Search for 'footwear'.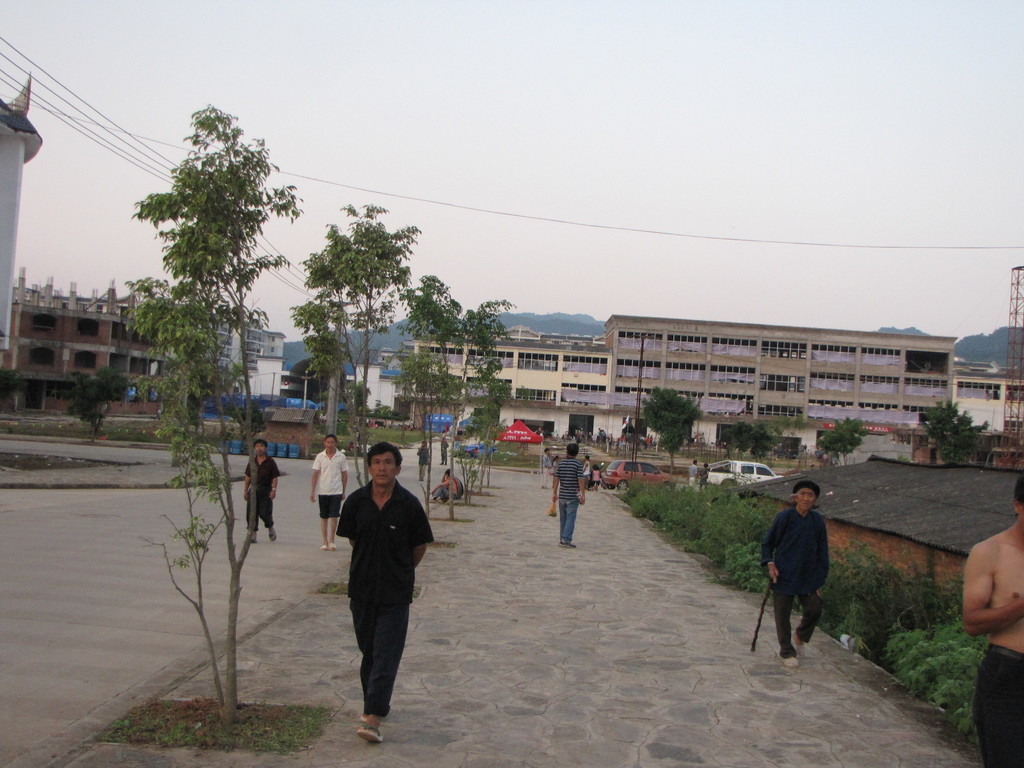
Found at crop(793, 639, 805, 655).
